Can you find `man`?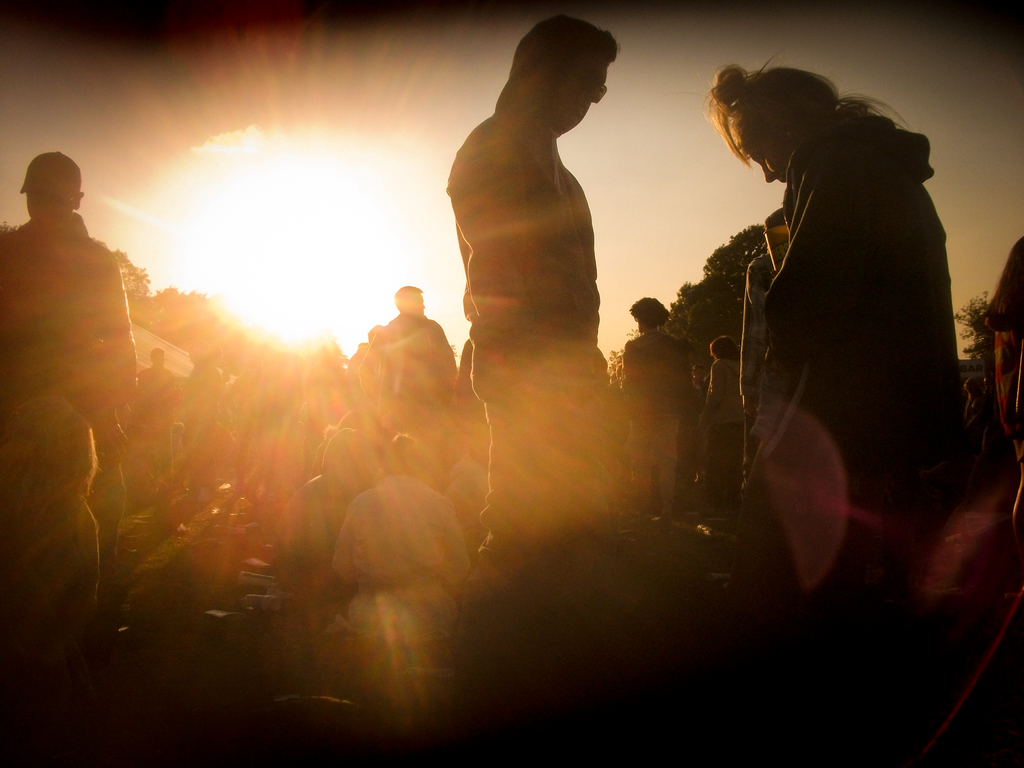
Yes, bounding box: 377,277,473,472.
